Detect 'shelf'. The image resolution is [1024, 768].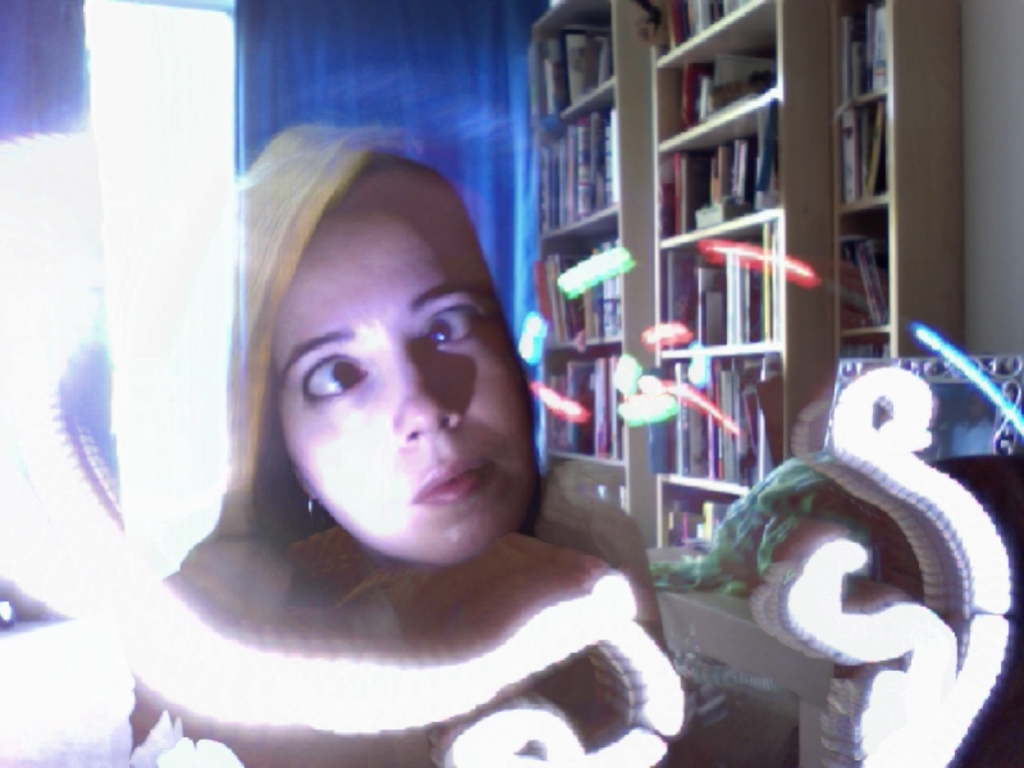
{"left": 654, "top": 454, "right": 781, "bottom": 567}.
